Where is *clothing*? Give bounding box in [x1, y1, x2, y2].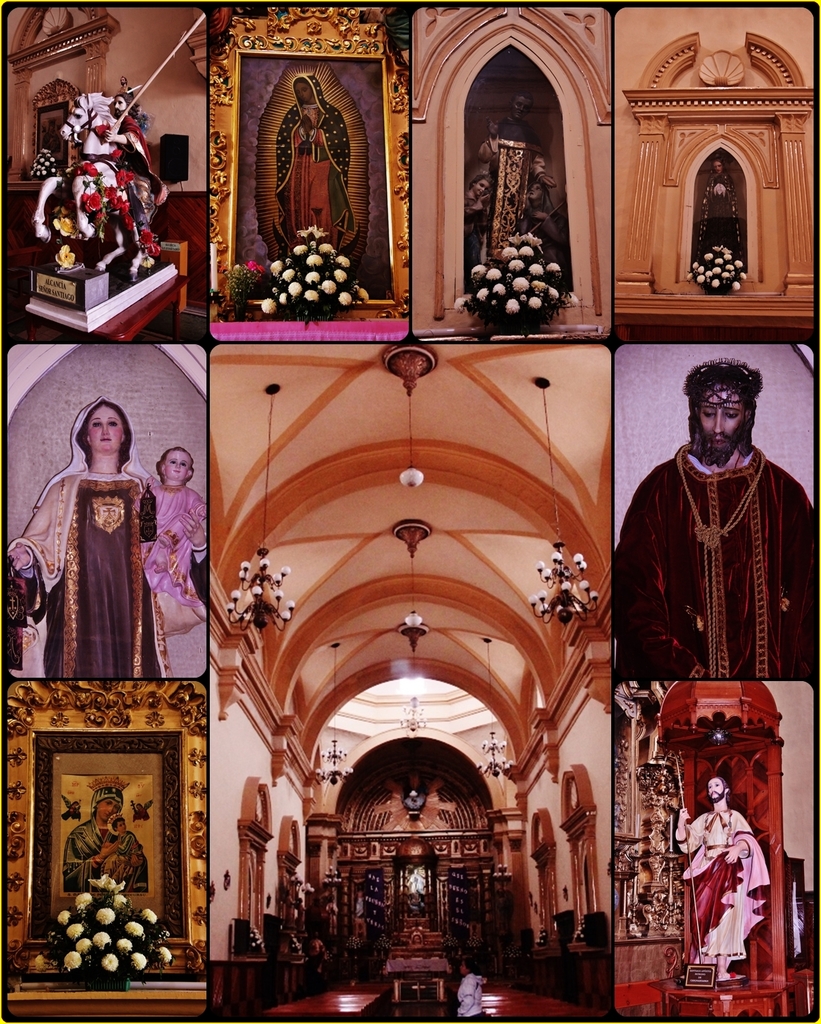
[475, 113, 550, 260].
